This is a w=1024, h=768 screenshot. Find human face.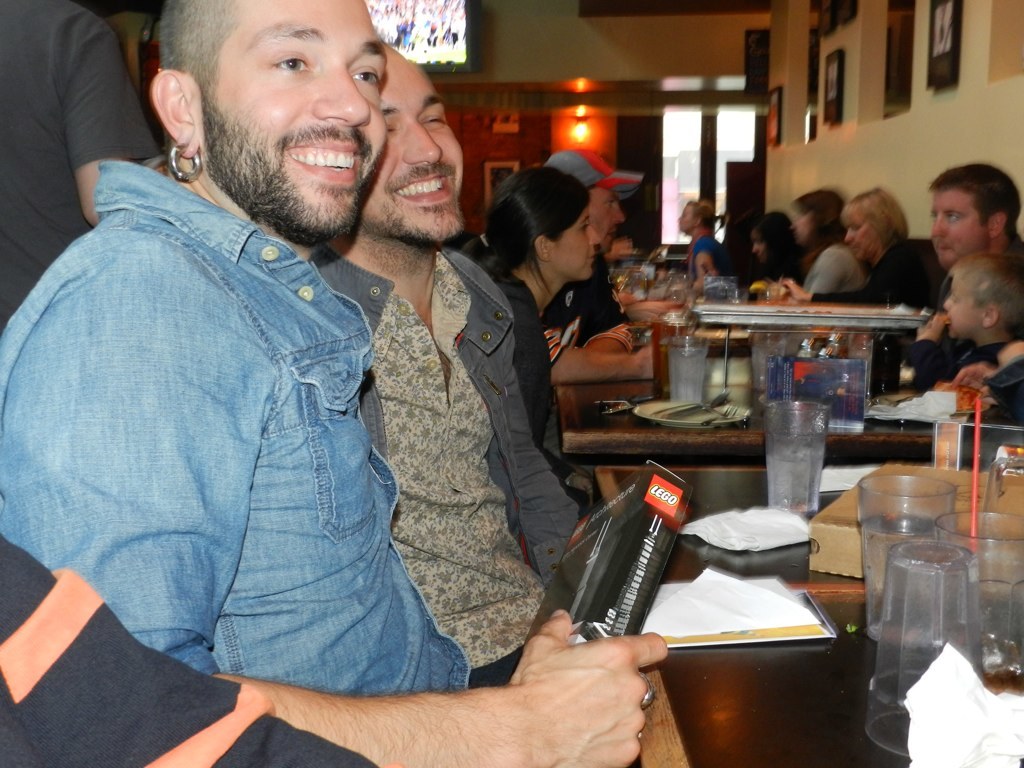
Bounding box: <bbox>748, 227, 763, 259</bbox>.
